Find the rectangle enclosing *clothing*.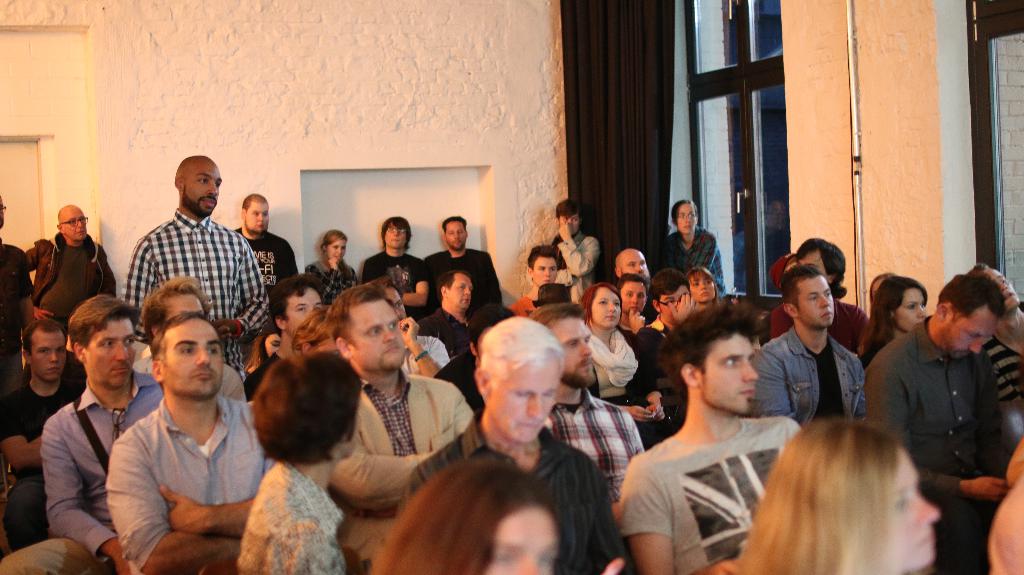
314, 364, 492, 574.
